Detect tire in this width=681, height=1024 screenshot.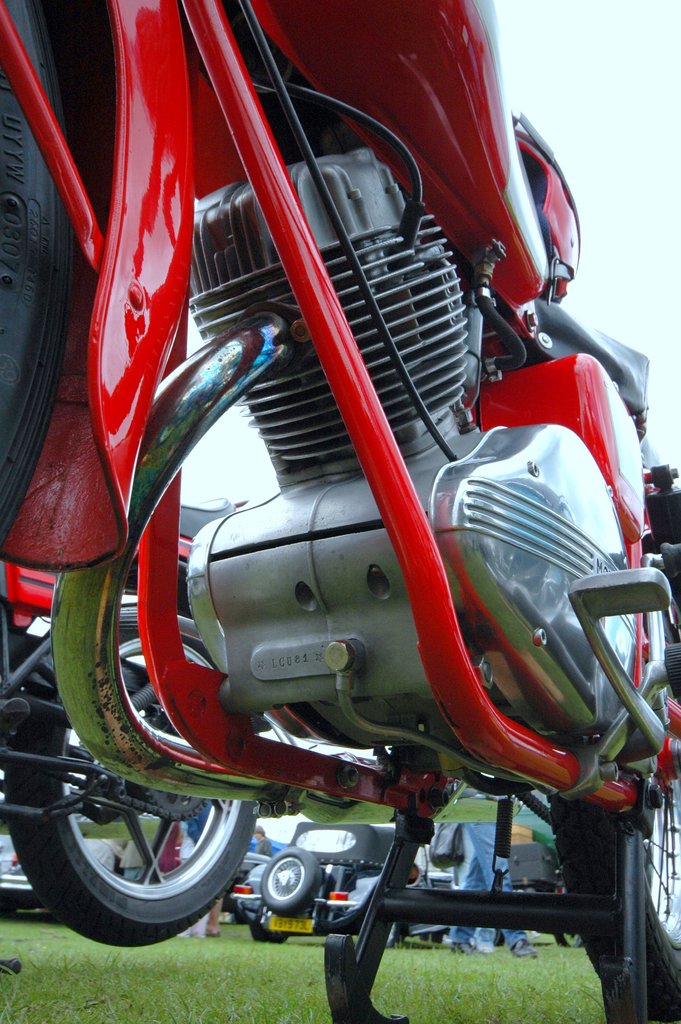
Detection: (546,678,680,1023).
